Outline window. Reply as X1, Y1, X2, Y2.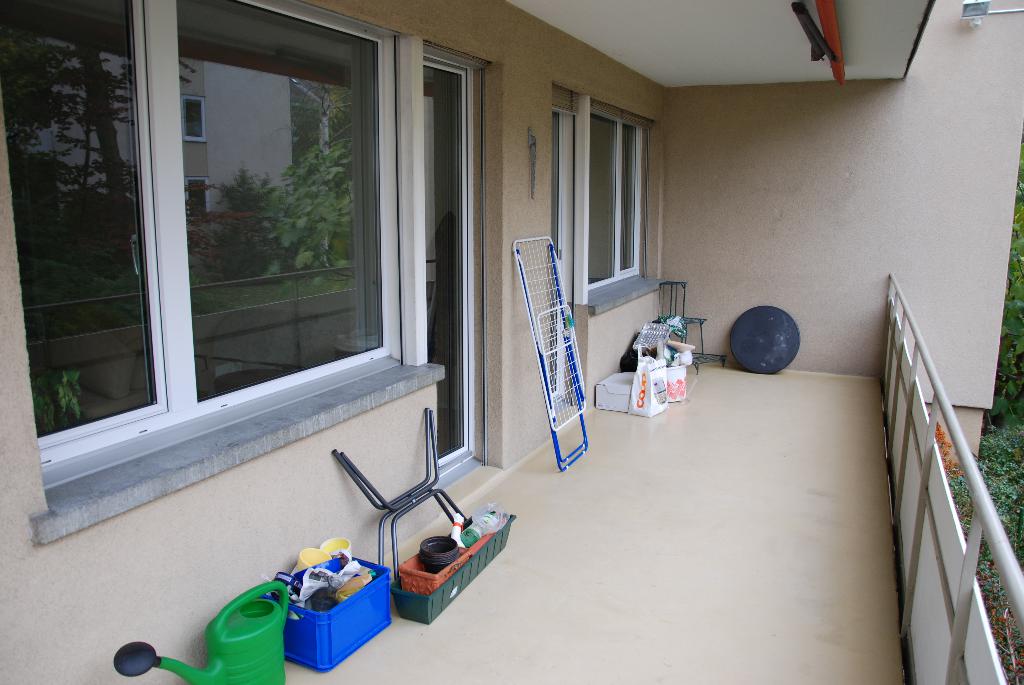
582, 93, 667, 310.
